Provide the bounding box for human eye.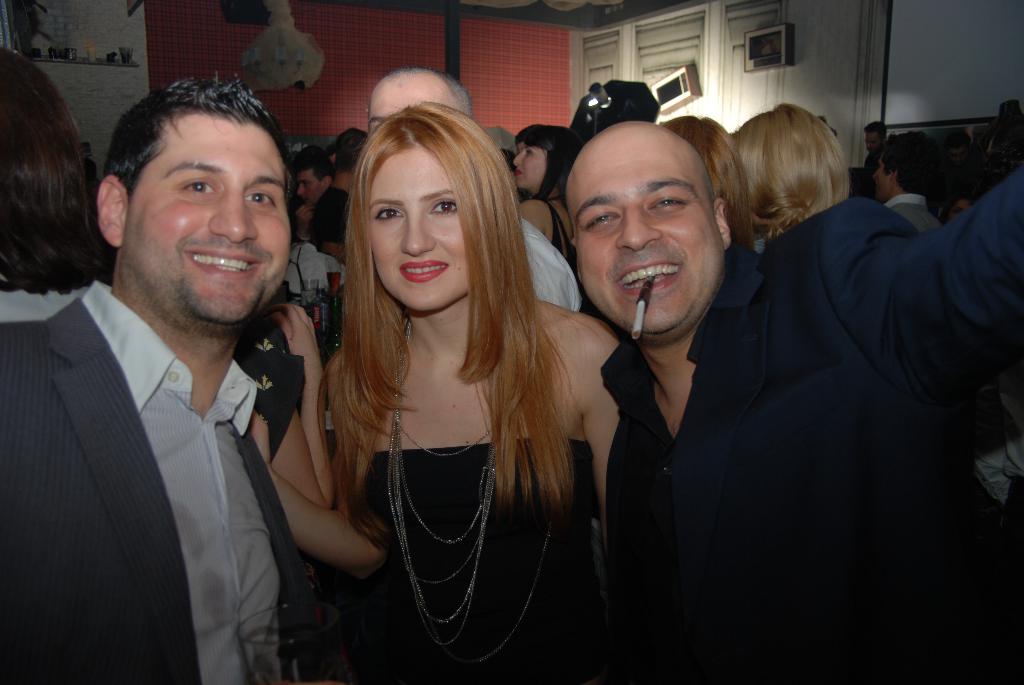
(374, 204, 405, 224).
